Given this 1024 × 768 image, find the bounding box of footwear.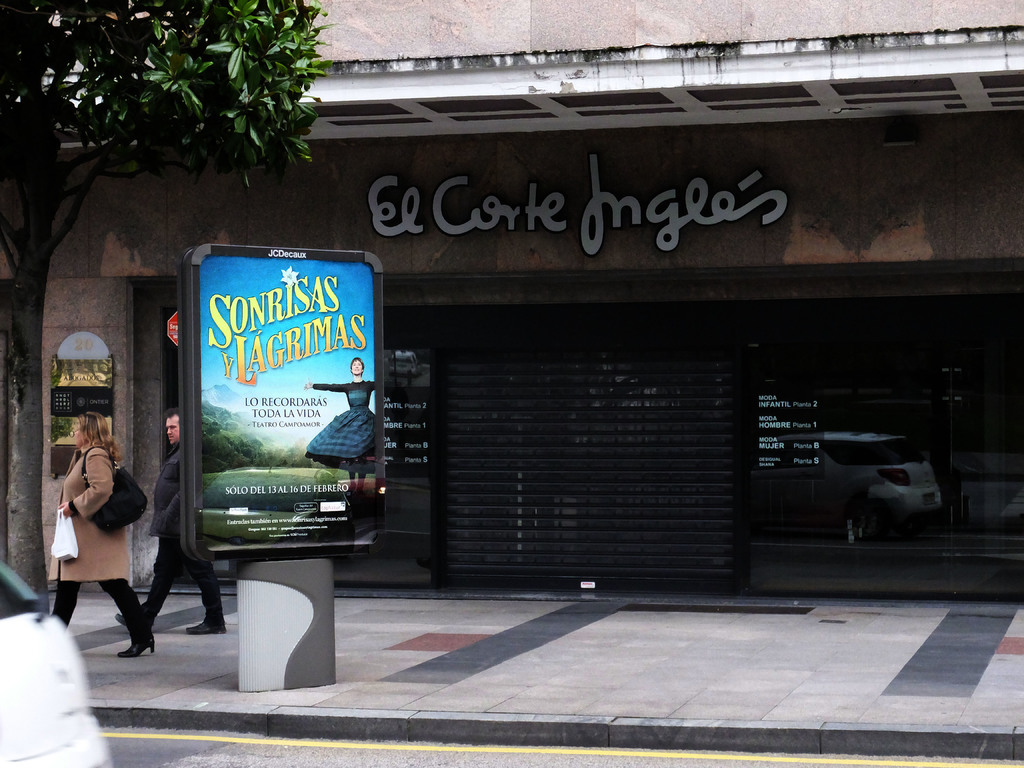
118:632:156:653.
